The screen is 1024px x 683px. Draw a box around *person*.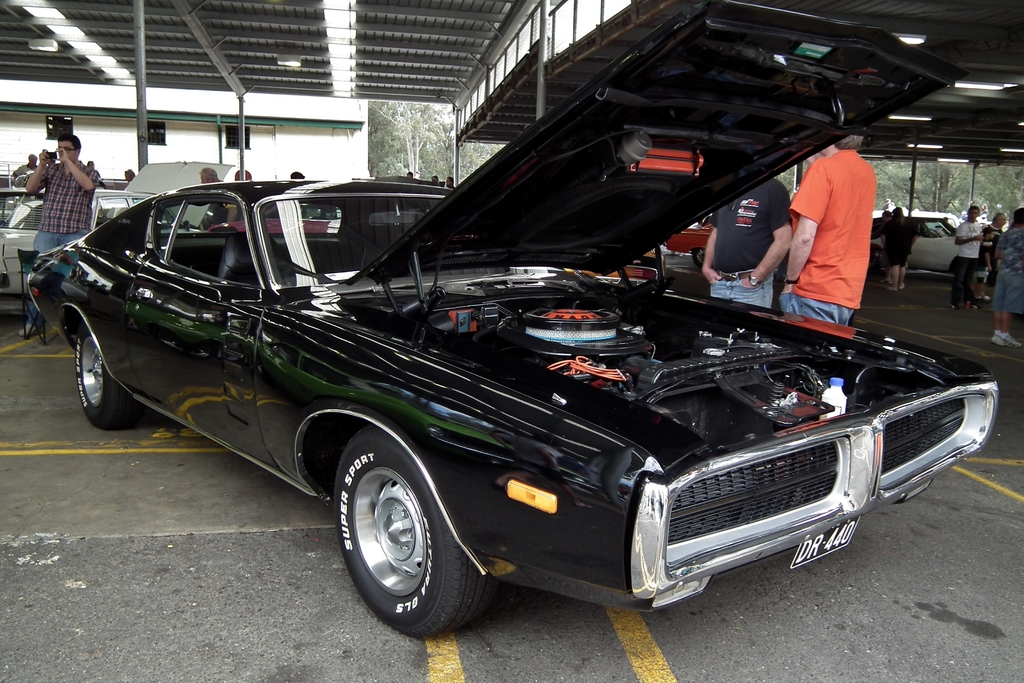
pyautogui.locateOnScreen(200, 163, 221, 183).
